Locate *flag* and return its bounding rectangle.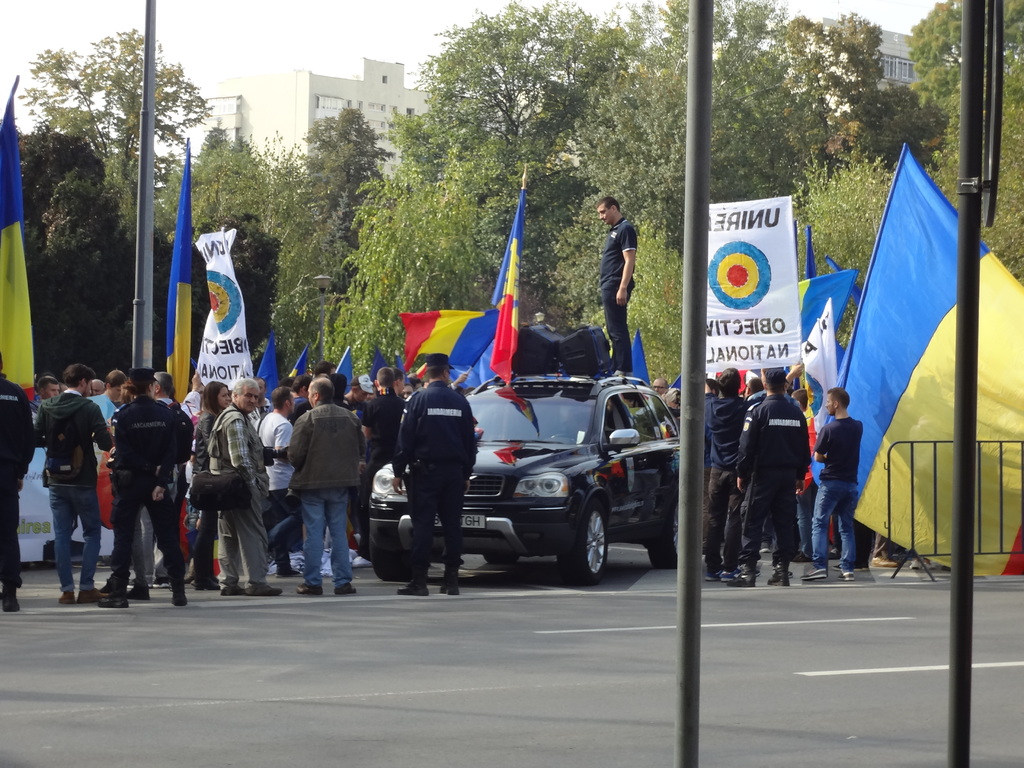
pyautogui.locateOnScreen(0, 79, 36, 405).
